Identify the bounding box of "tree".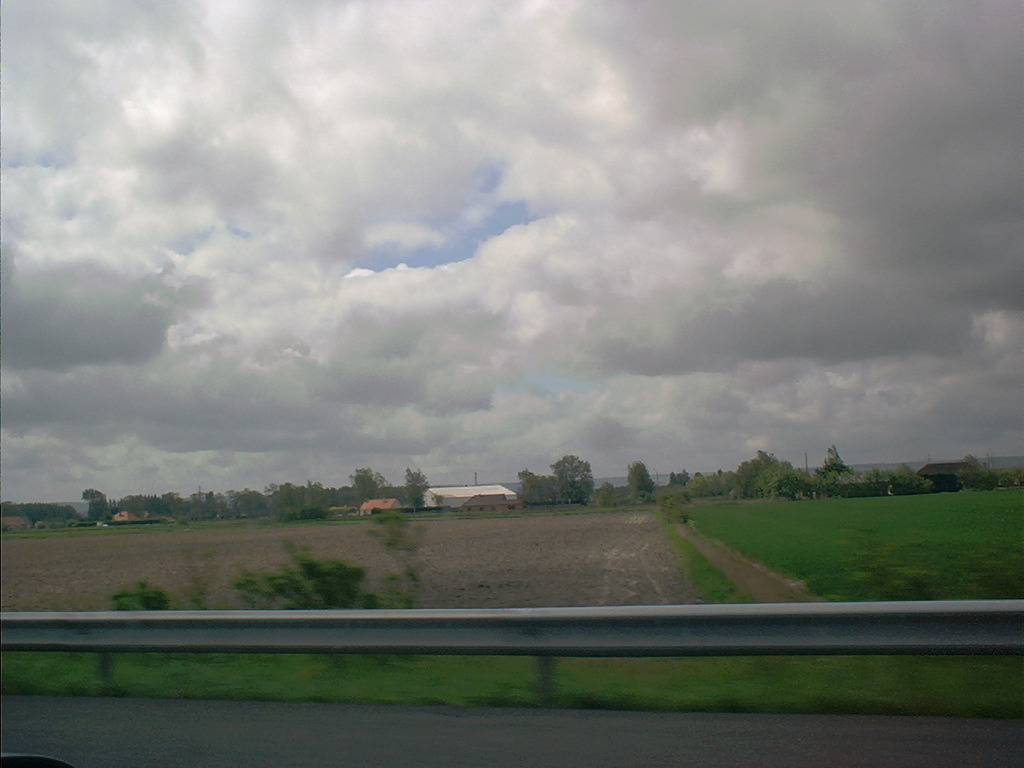
{"left": 629, "top": 458, "right": 655, "bottom": 511}.
